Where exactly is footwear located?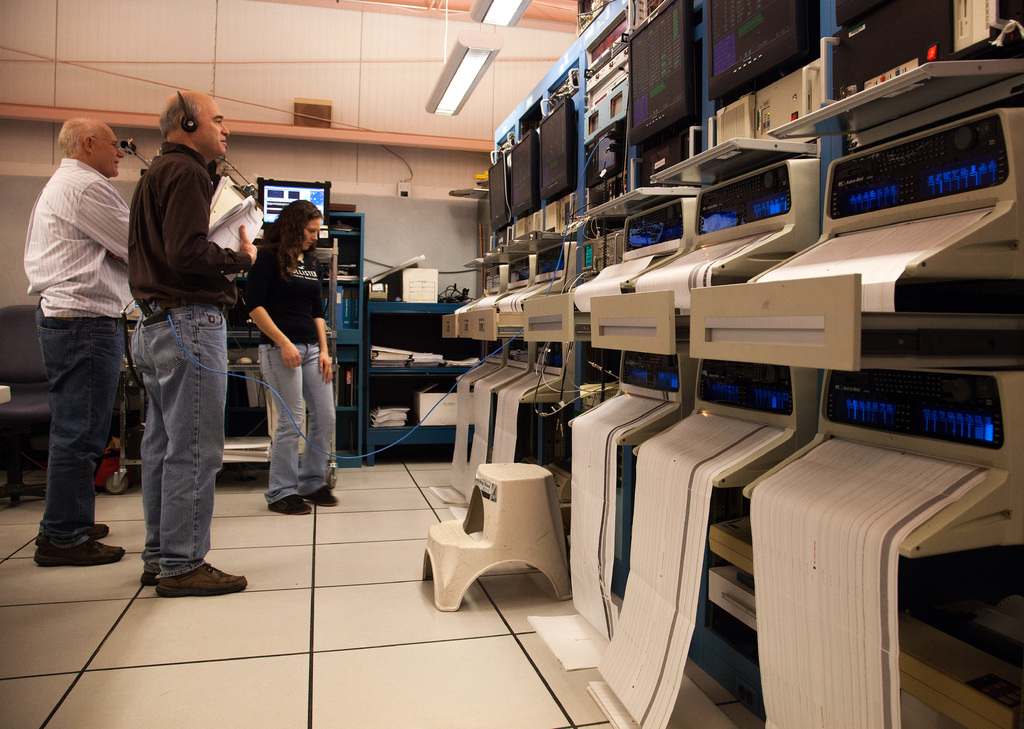
Its bounding box is bbox=[275, 486, 314, 522].
